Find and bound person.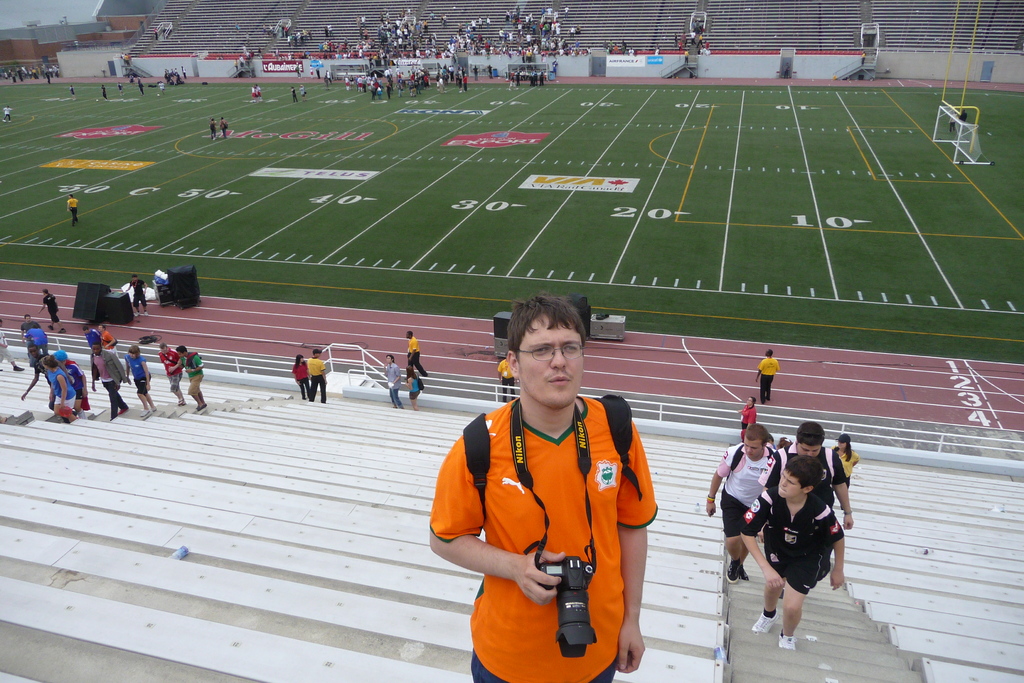
Bound: bbox(35, 288, 60, 332).
